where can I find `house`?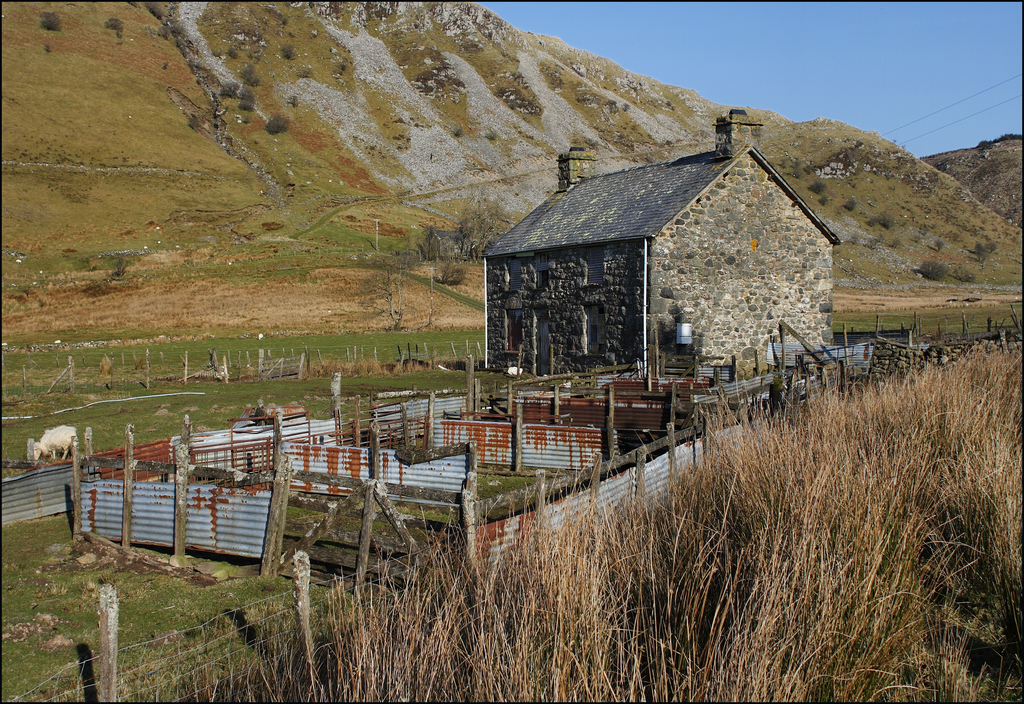
You can find it at {"x1": 478, "y1": 108, "x2": 840, "y2": 377}.
